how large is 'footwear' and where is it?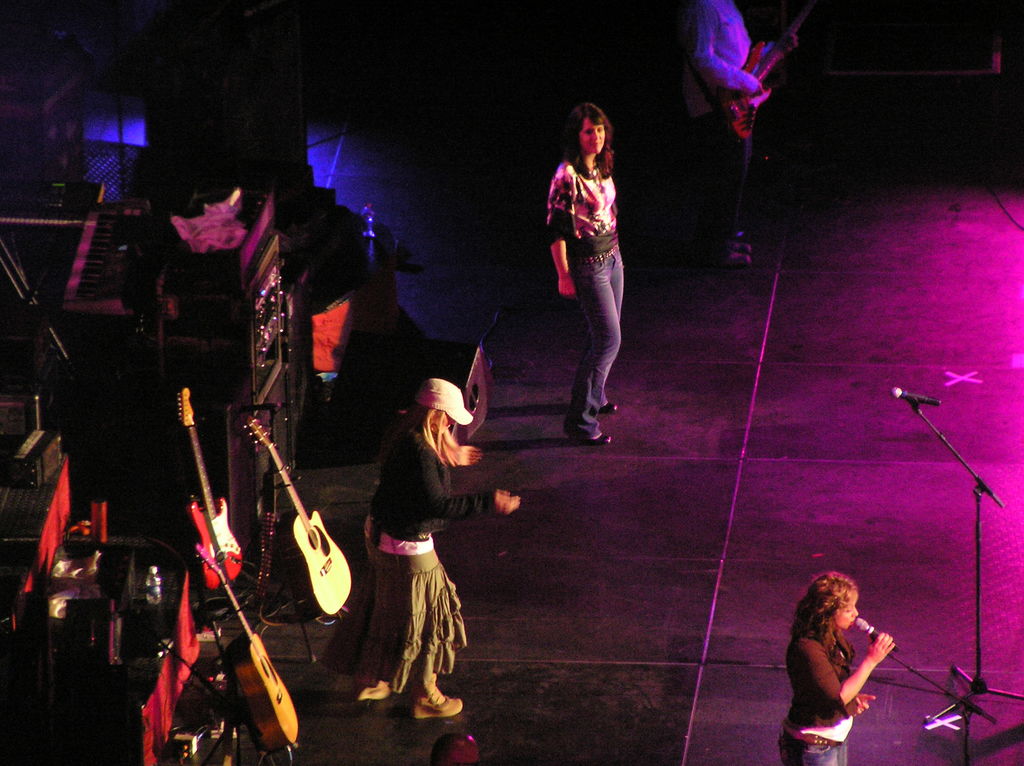
Bounding box: [596, 399, 621, 416].
